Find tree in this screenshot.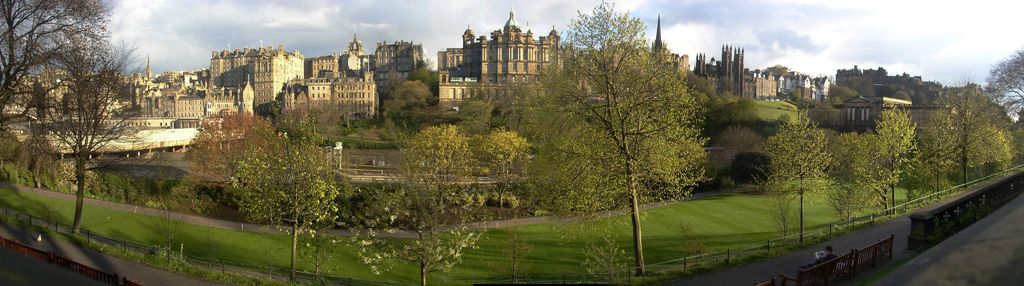
The bounding box for tree is Rect(43, 35, 136, 241).
